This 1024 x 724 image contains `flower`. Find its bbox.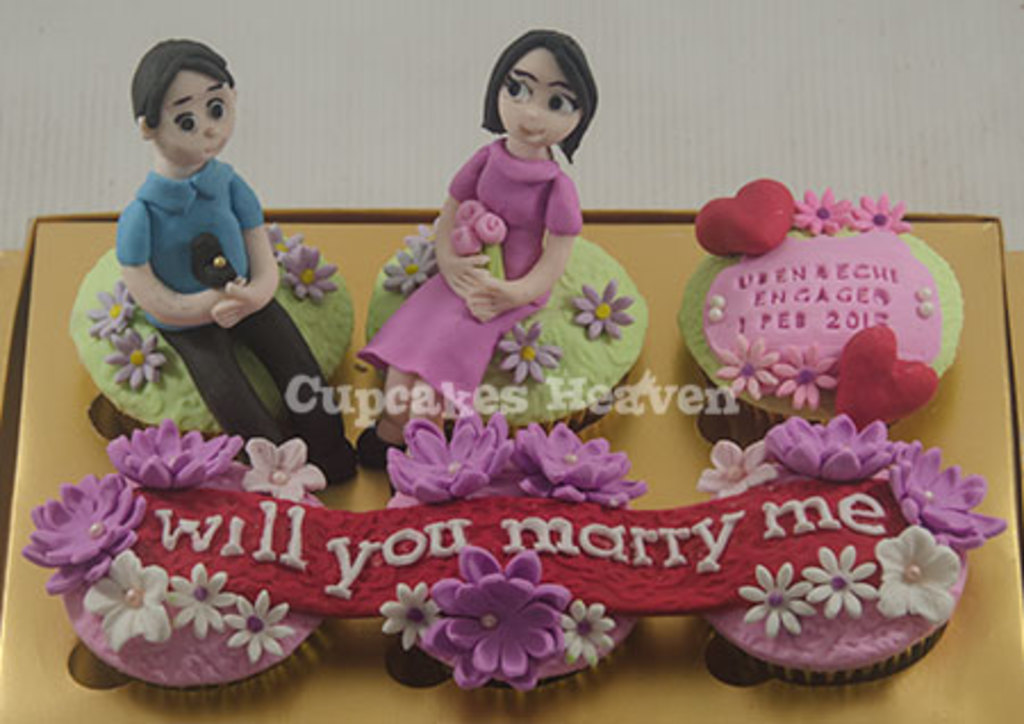
(left=378, top=239, right=439, bottom=296).
